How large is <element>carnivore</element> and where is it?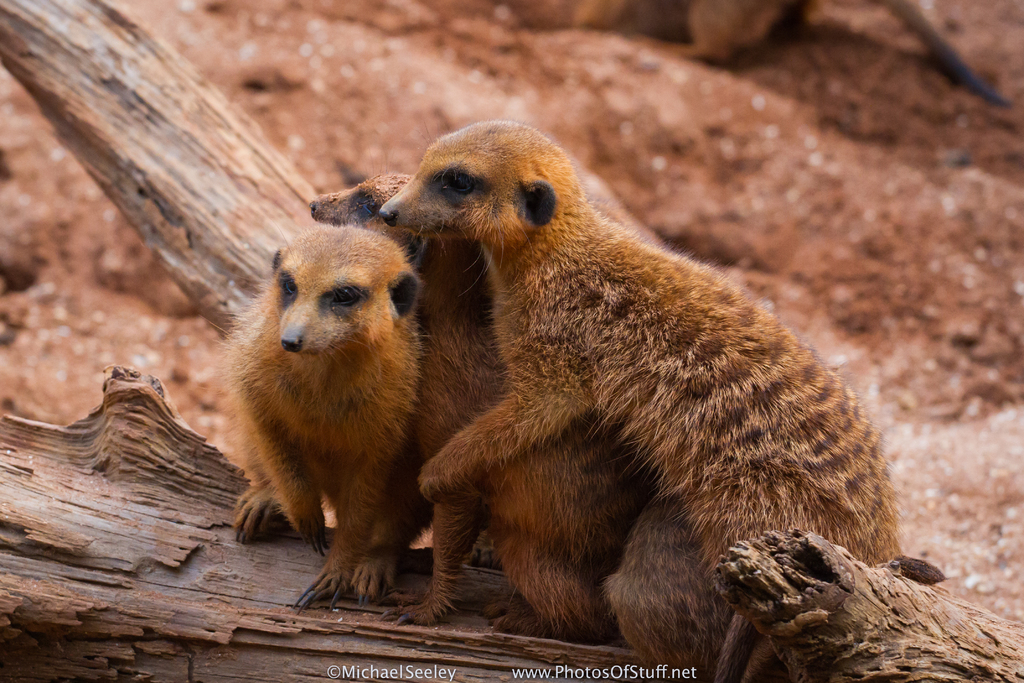
Bounding box: pyautogui.locateOnScreen(305, 167, 640, 651).
